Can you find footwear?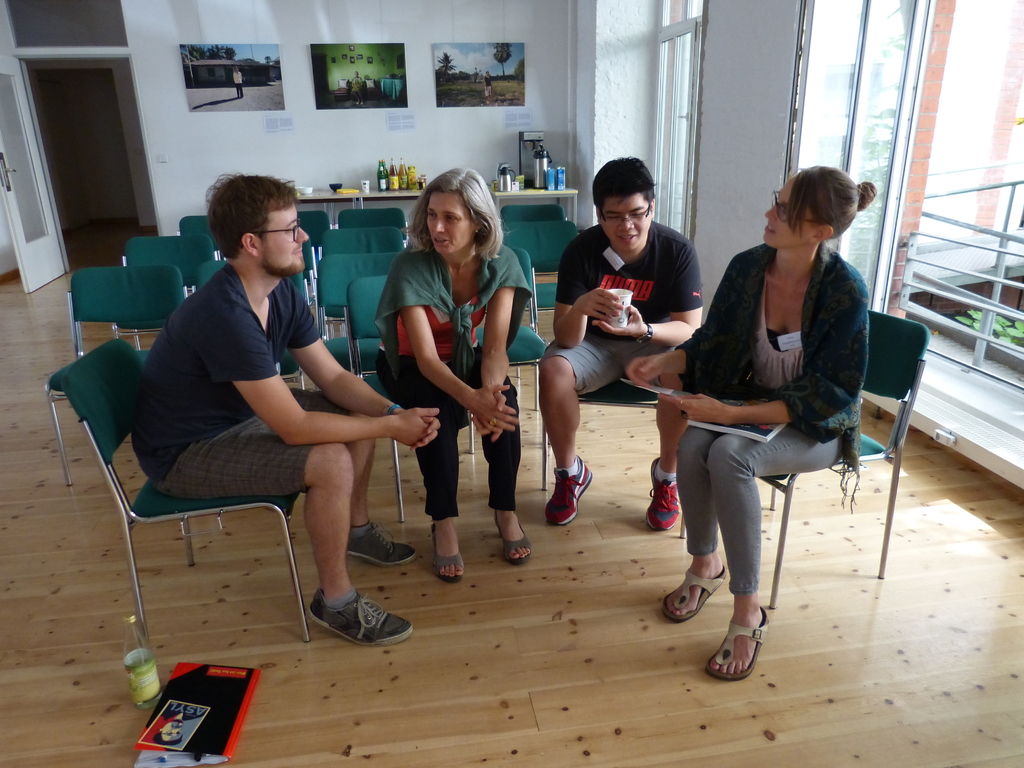
Yes, bounding box: [354,520,415,572].
